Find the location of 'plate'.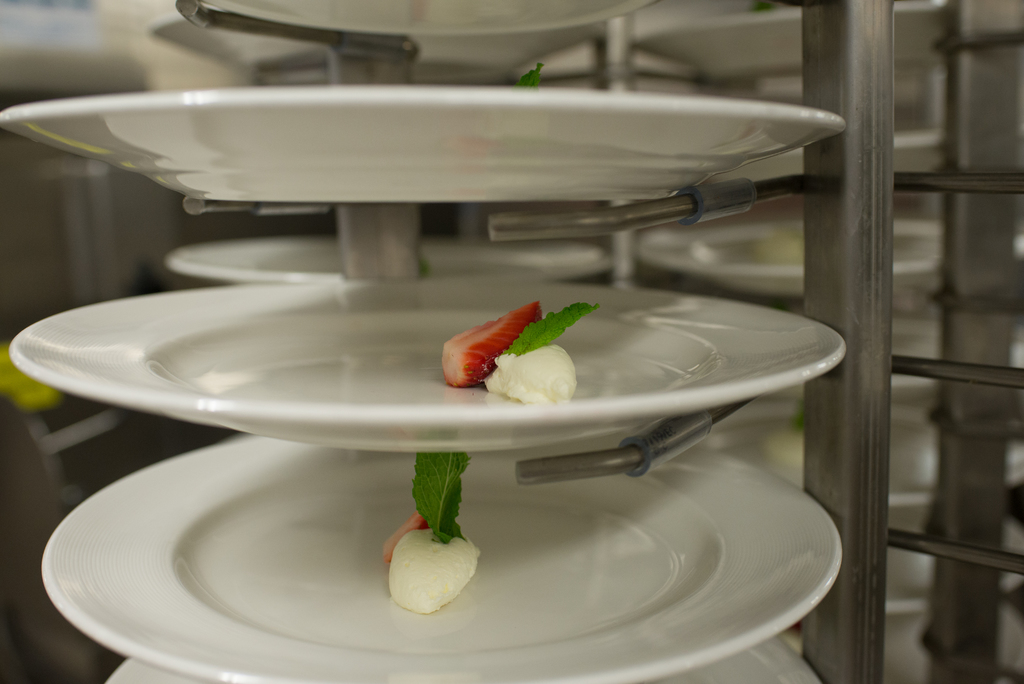
Location: box(634, 0, 956, 93).
